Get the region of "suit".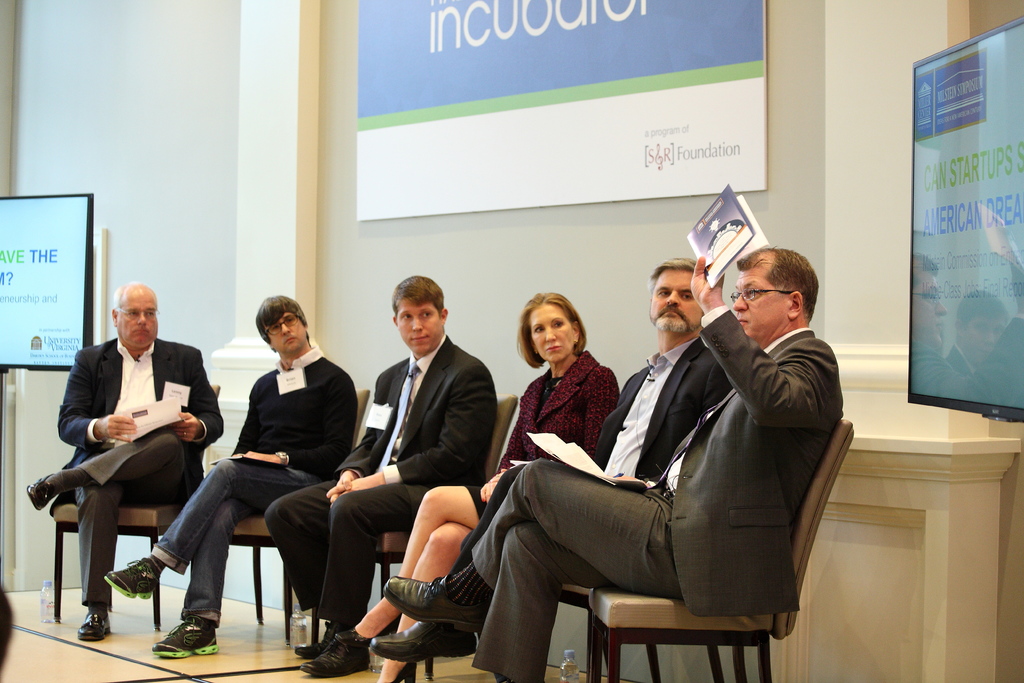
box(467, 304, 844, 682).
